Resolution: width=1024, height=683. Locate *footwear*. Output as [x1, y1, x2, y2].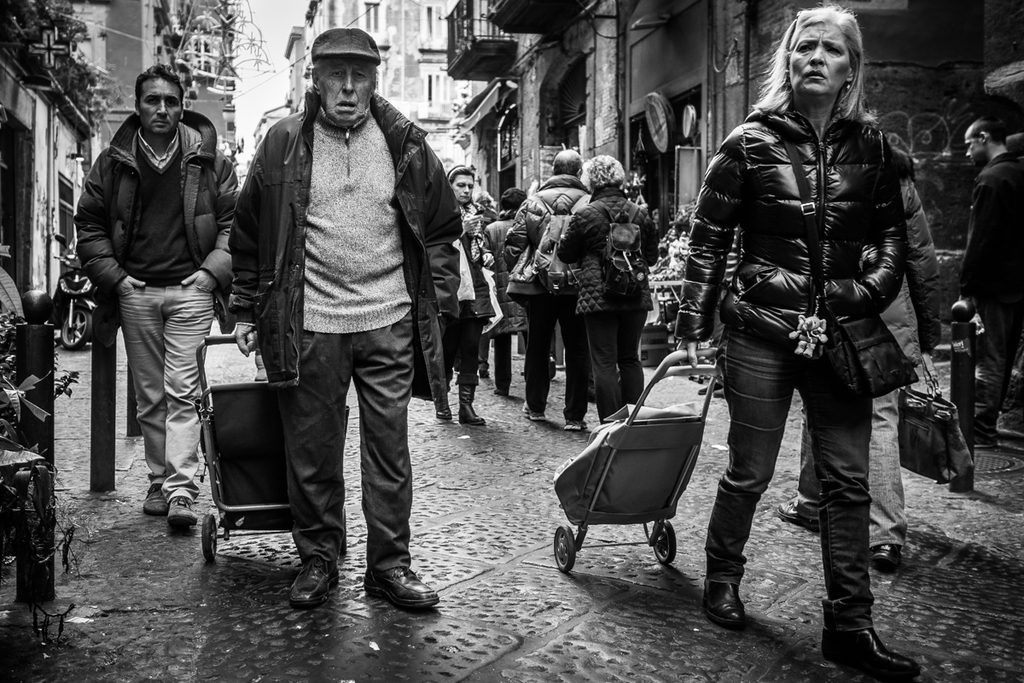
[143, 482, 197, 527].
